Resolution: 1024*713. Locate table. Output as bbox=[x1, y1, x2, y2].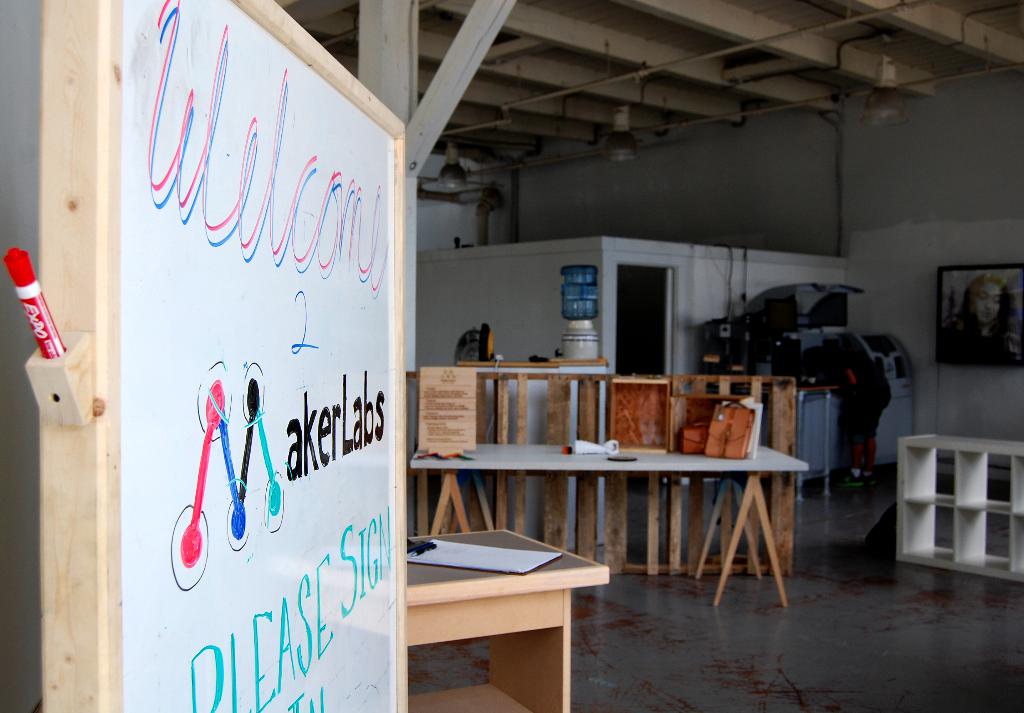
bbox=[452, 443, 812, 583].
